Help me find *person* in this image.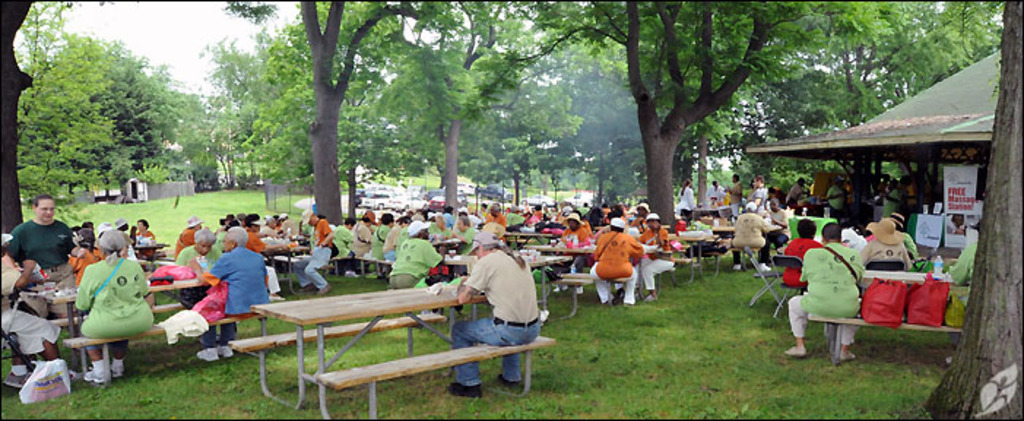
Found it: Rect(678, 178, 695, 215).
